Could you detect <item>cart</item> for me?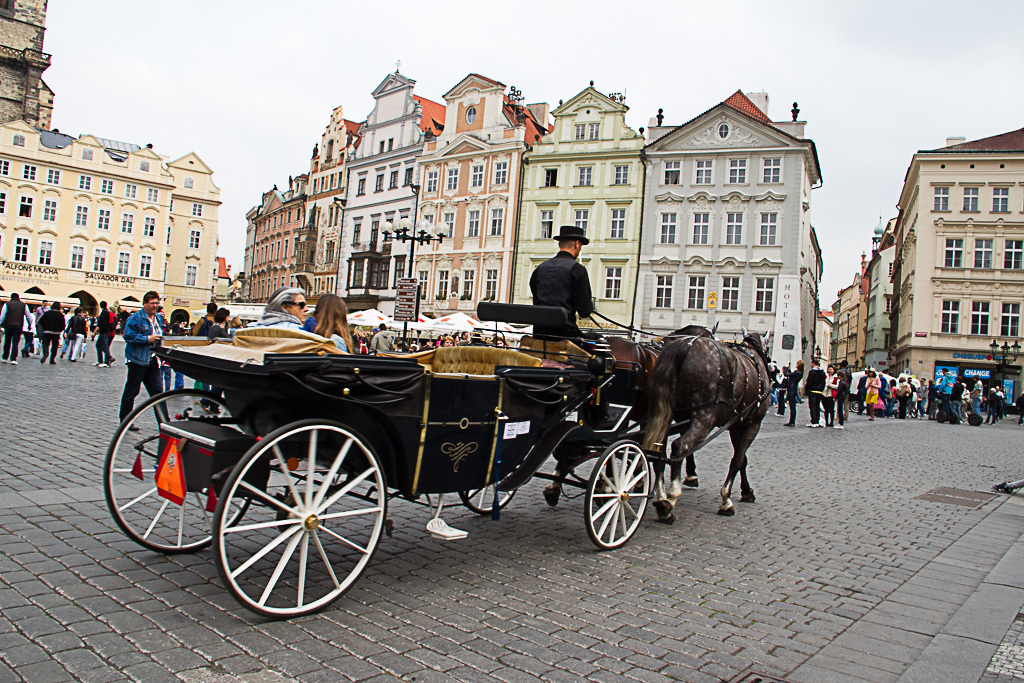
Detection result: detection(845, 369, 924, 415).
